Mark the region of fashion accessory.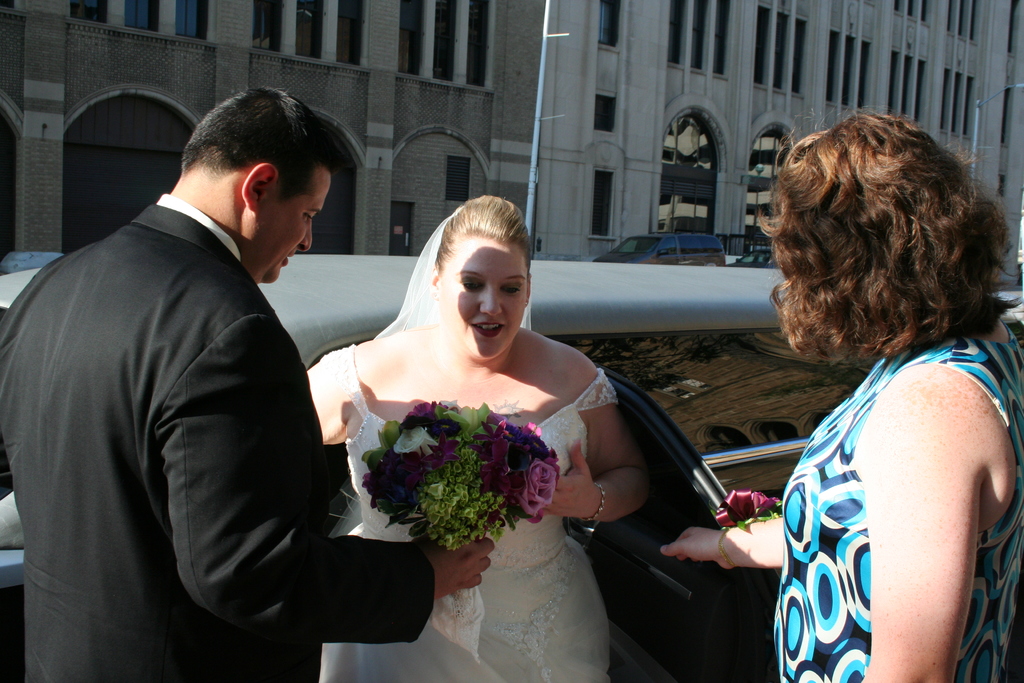
Region: (522, 298, 531, 308).
